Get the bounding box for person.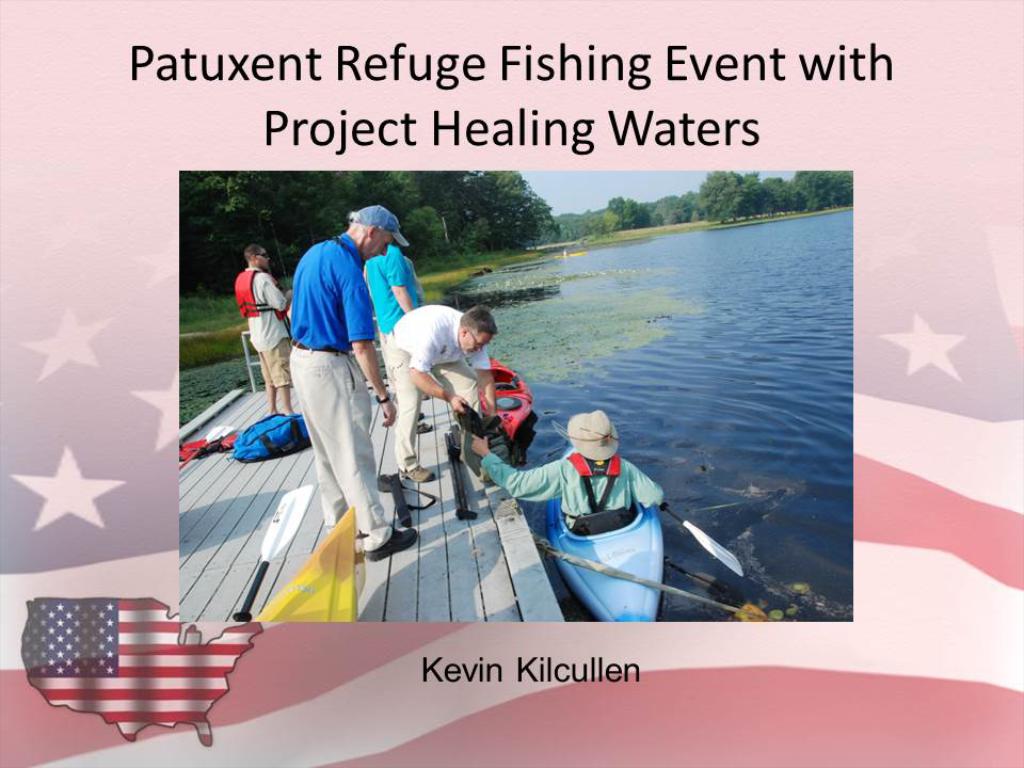
x1=471, y1=409, x2=669, y2=525.
